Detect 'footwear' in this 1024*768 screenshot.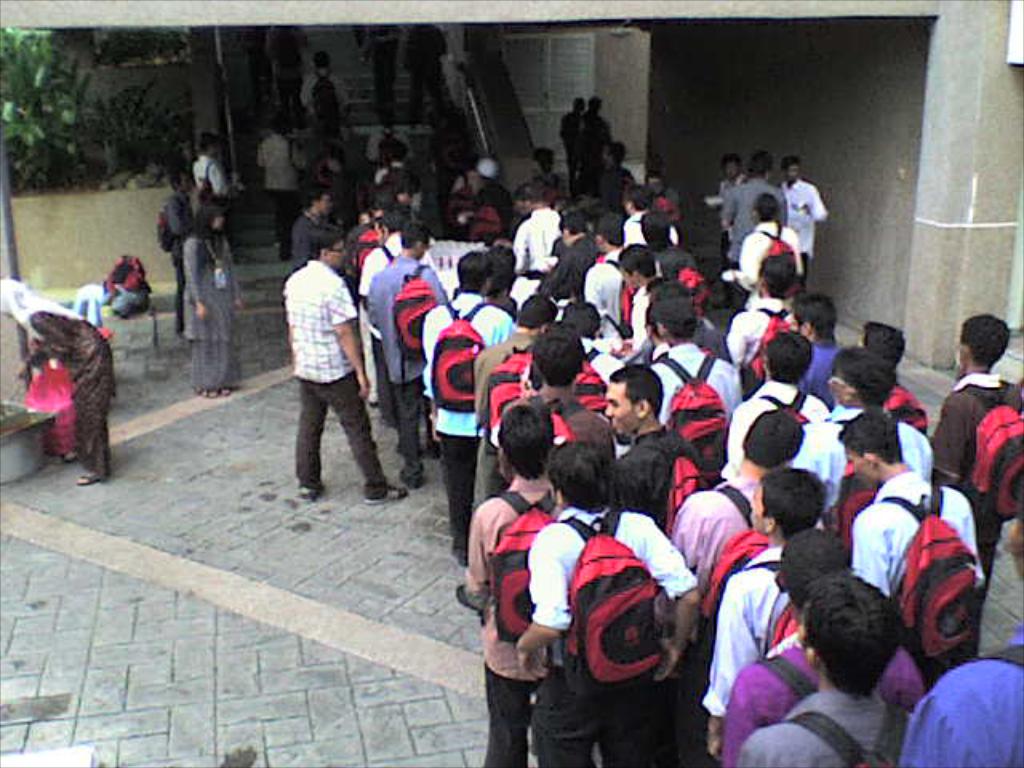
Detection: x1=362, y1=483, x2=406, y2=506.
